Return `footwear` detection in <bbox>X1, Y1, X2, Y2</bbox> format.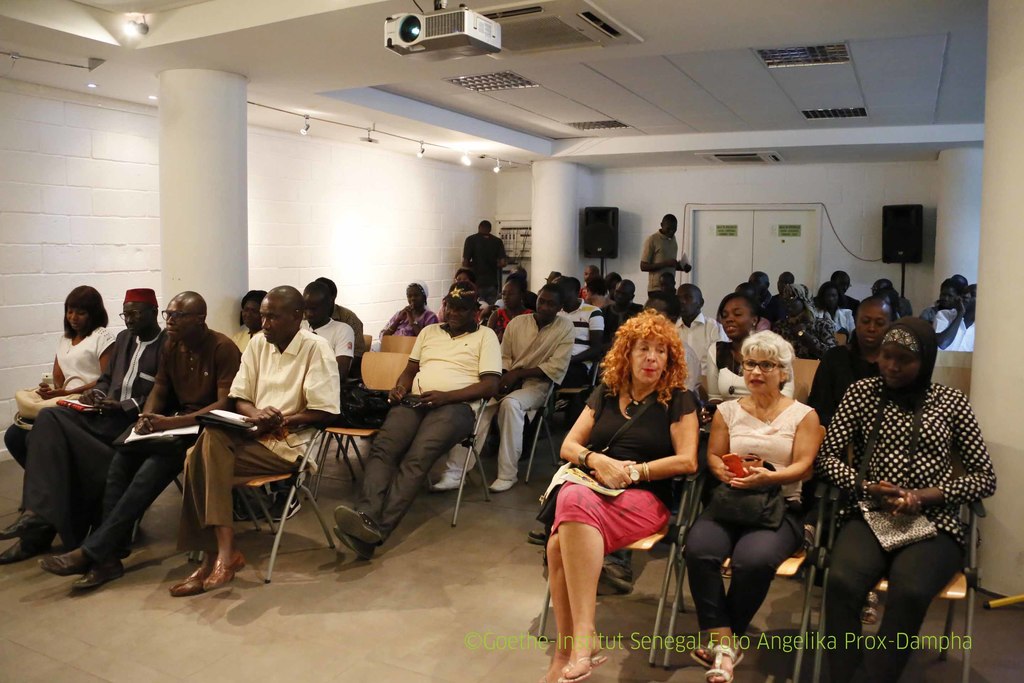
<bbox>601, 561, 635, 589</bbox>.
